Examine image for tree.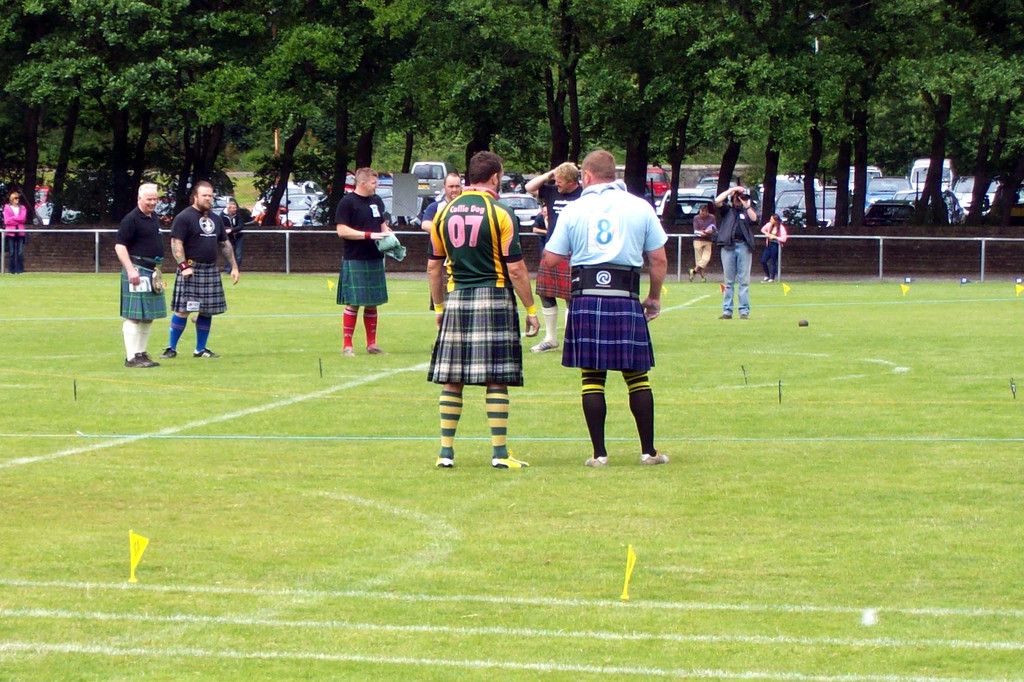
Examination result: 875:0:1019:230.
